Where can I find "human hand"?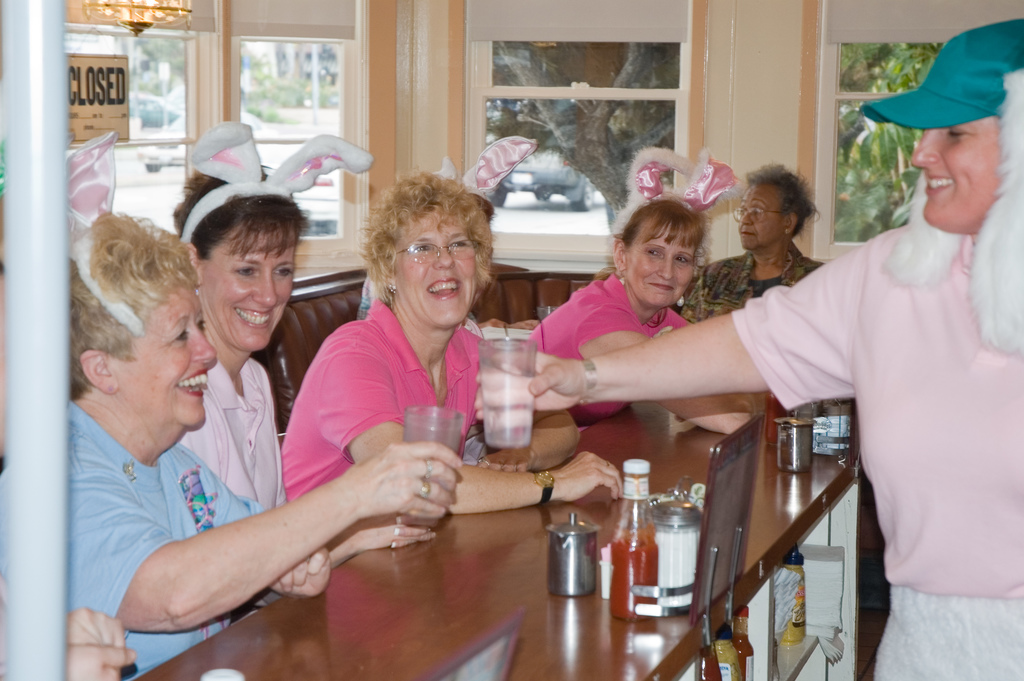
You can find it at crop(472, 347, 585, 428).
